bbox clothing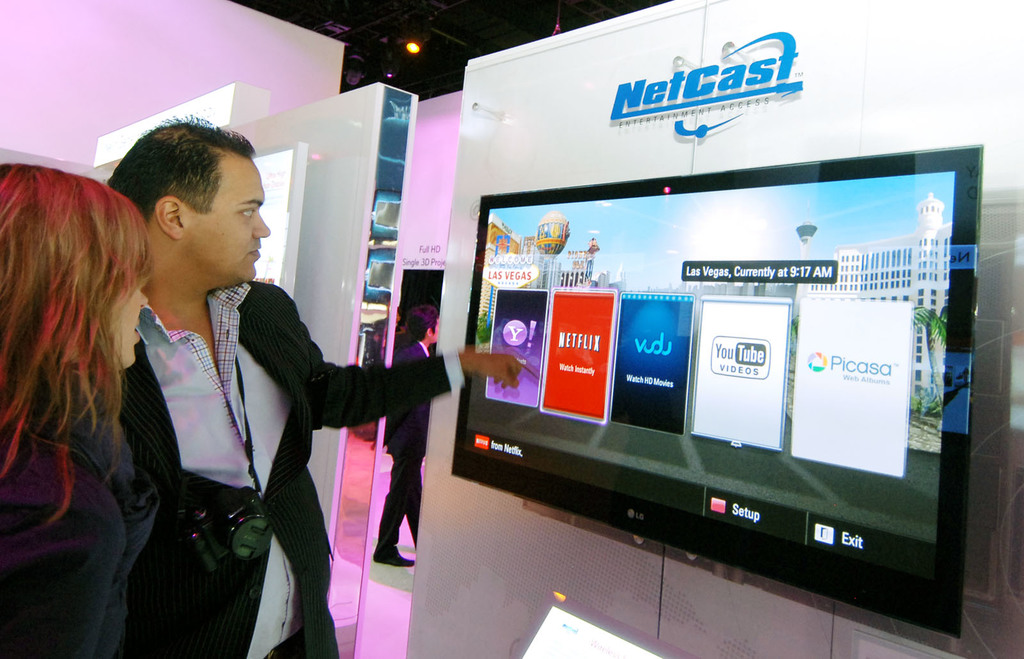
locate(113, 283, 470, 658)
